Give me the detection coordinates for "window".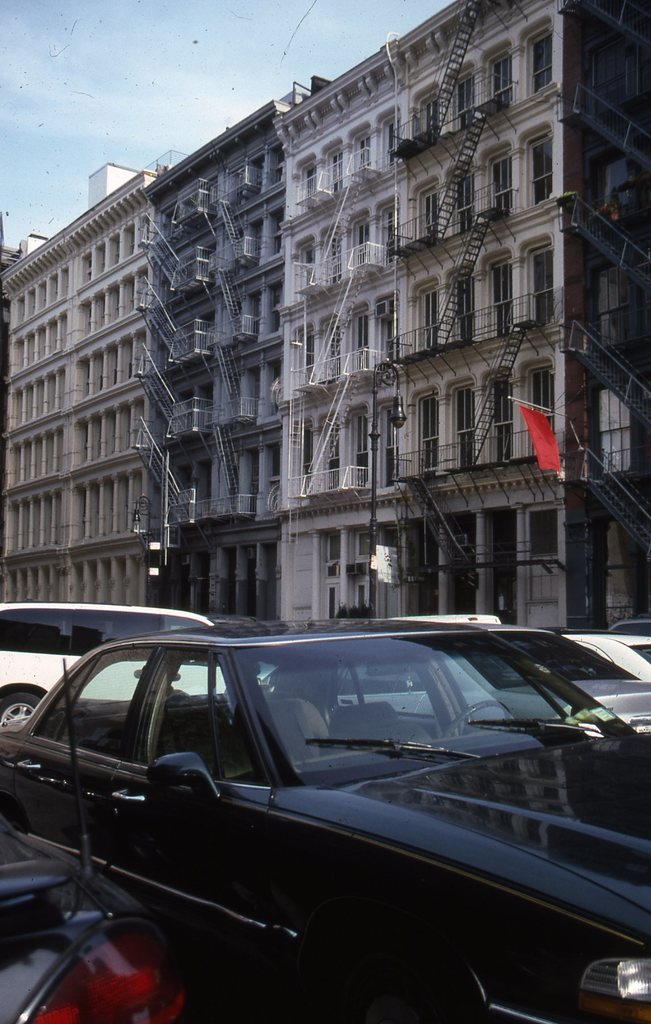
{"x1": 354, "y1": 533, "x2": 375, "y2": 557}.
